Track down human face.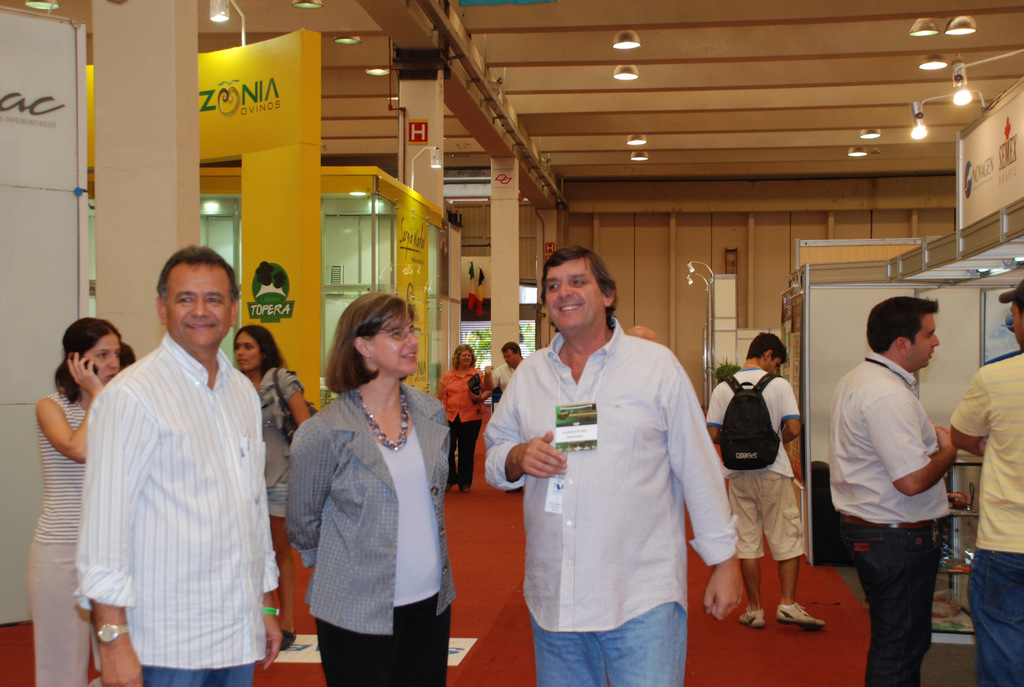
Tracked to bbox=(1011, 303, 1023, 349).
